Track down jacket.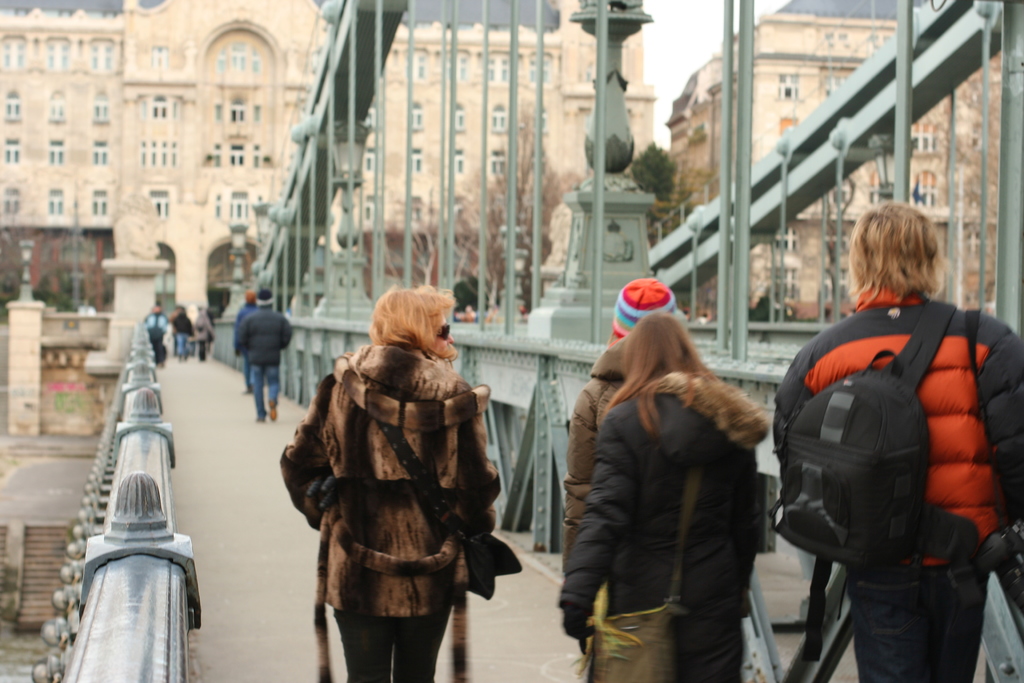
Tracked to locate(778, 284, 1023, 573).
